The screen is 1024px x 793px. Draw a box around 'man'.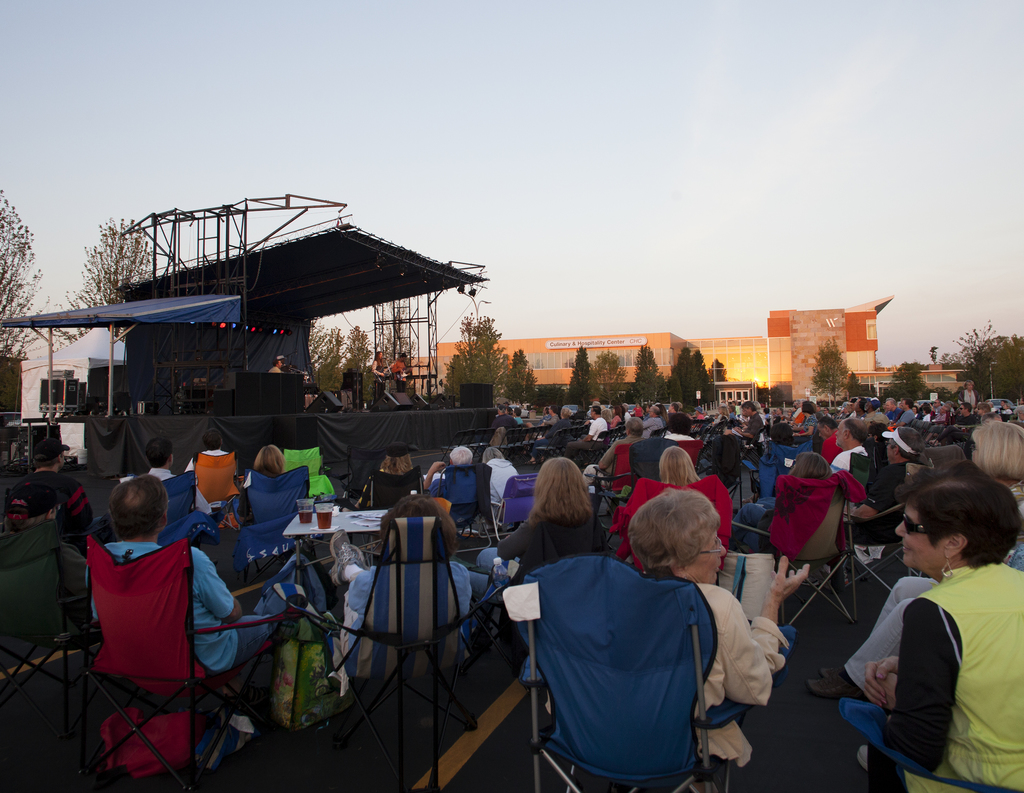
box(563, 405, 606, 457).
